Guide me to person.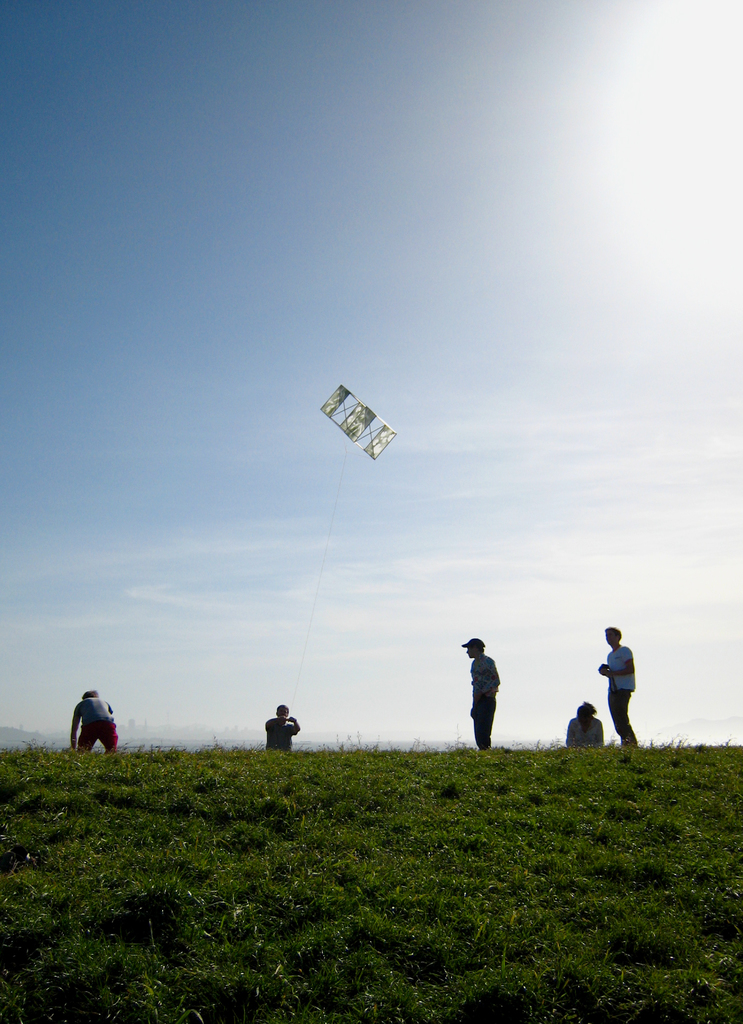
Guidance: BBox(459, 637, 504, 750).
